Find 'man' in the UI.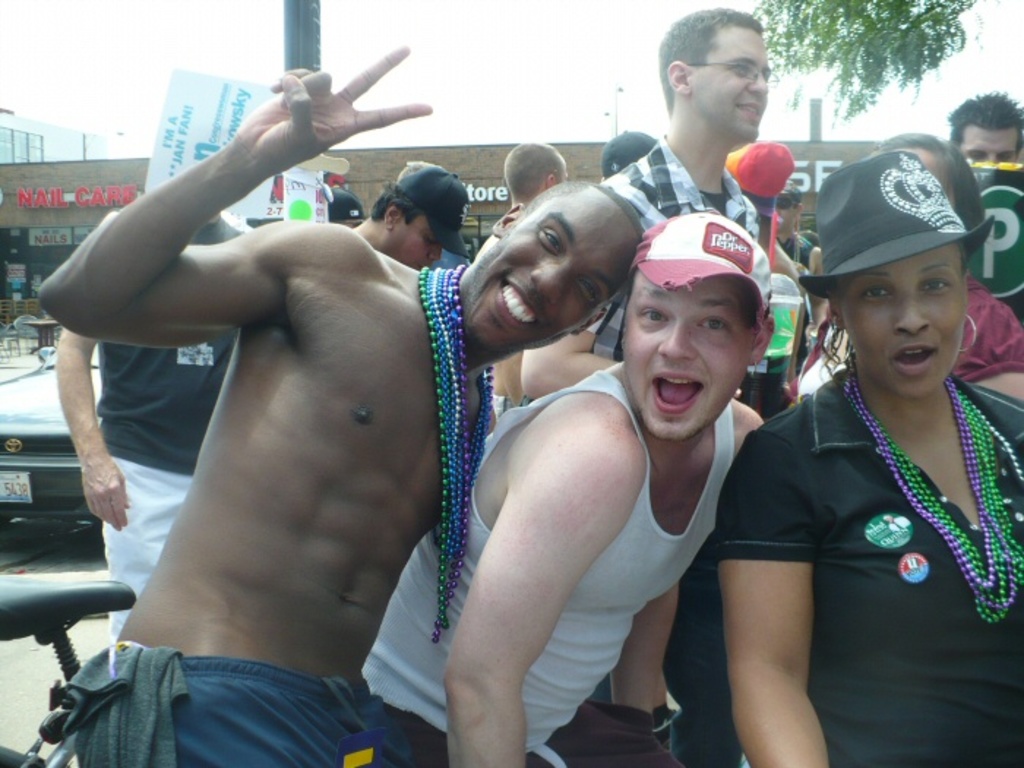
UI element at (518, 7, 769, 767).
